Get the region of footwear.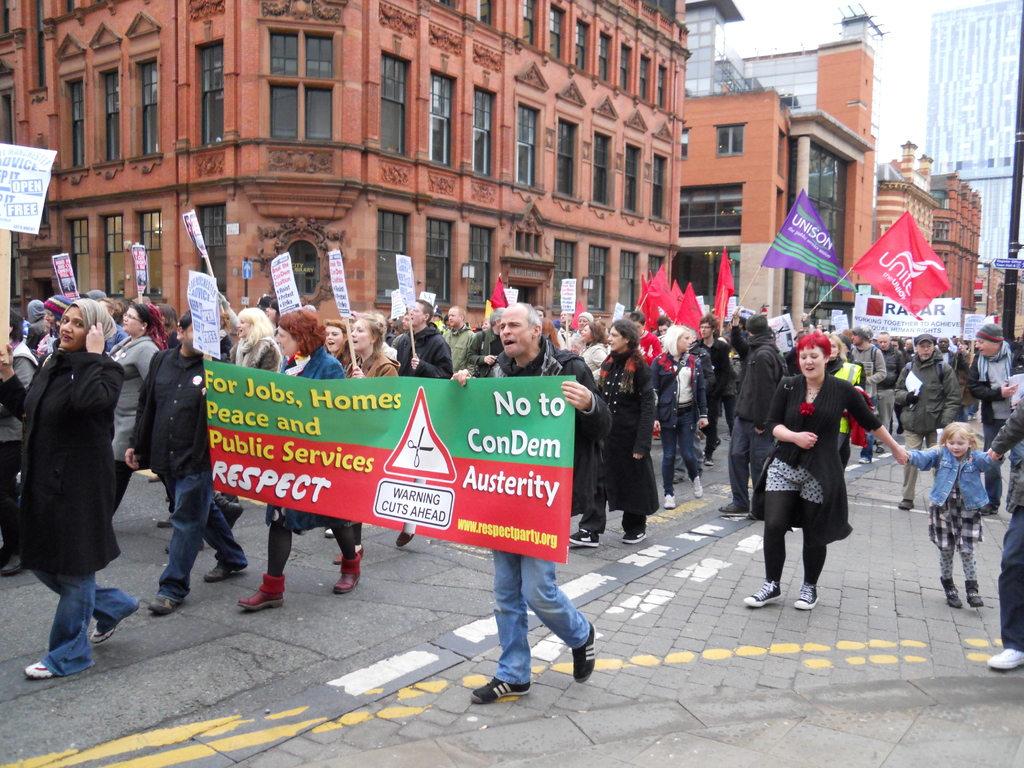
BBox(723, 500, 749, 516).
